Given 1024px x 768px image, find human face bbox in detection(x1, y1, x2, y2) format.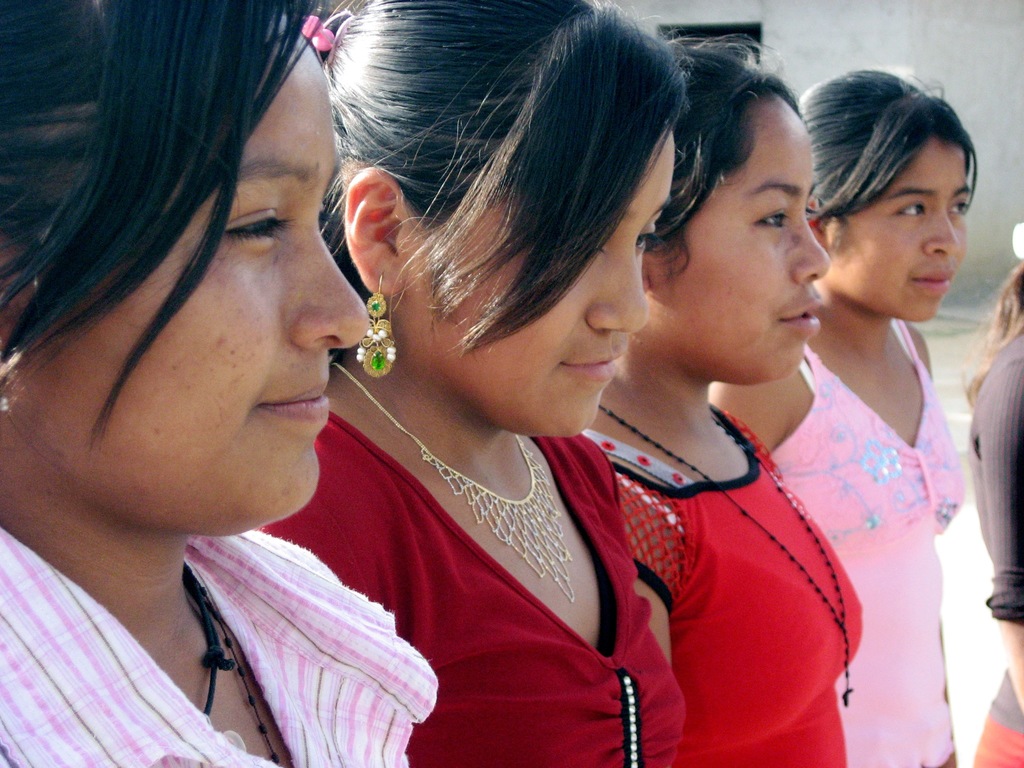
detection(29, 44, 372, 512).
